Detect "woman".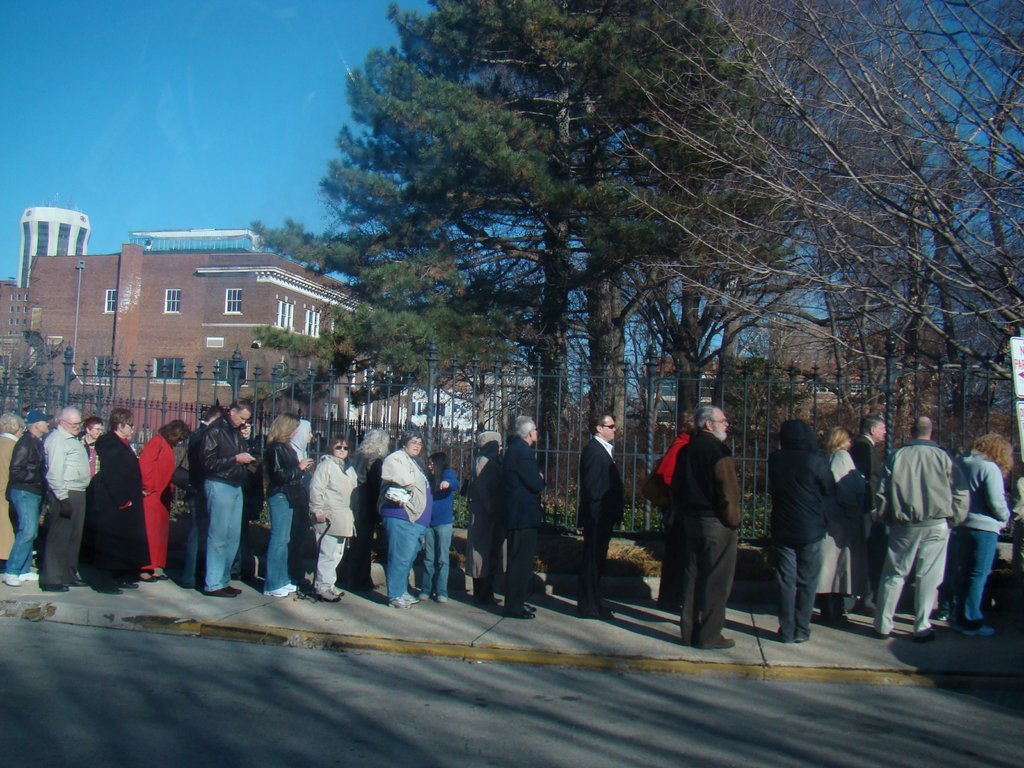
Detected at x1=305 y1=435 x2=365 y2=603.
